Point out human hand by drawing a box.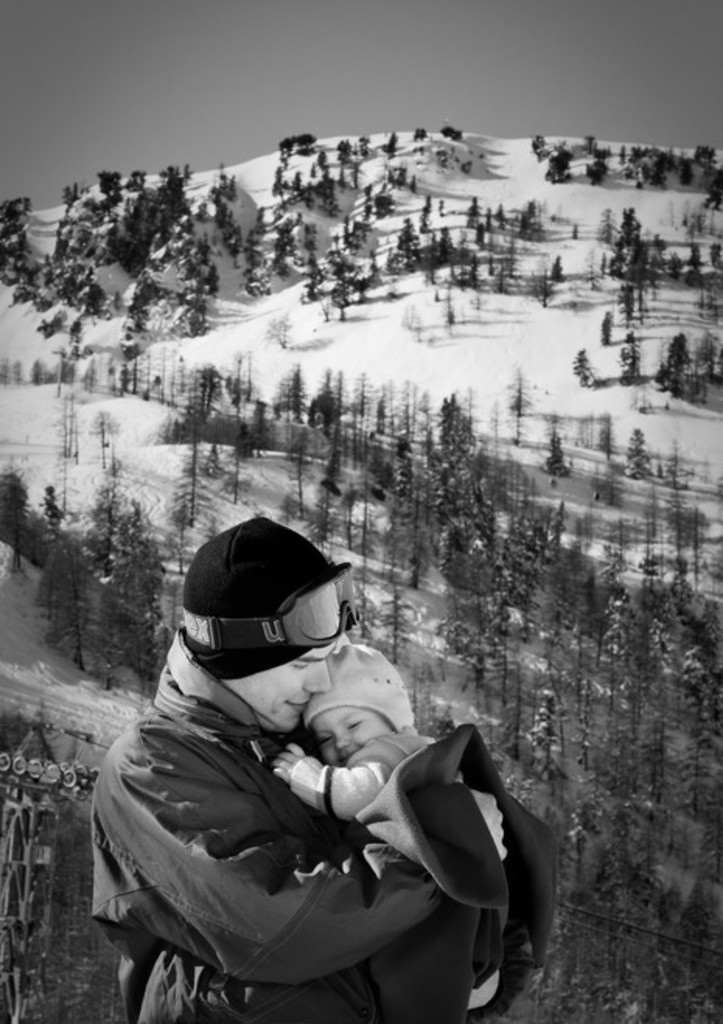
[466,971,498,1016].
